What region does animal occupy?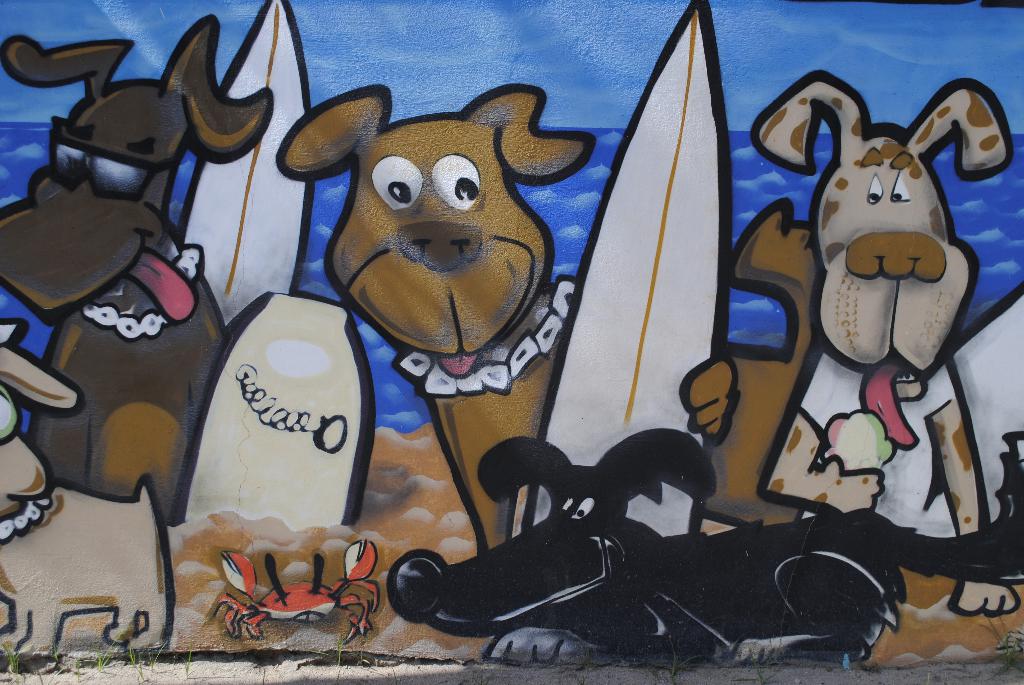
bbox=(2, 315, 177, 656).
